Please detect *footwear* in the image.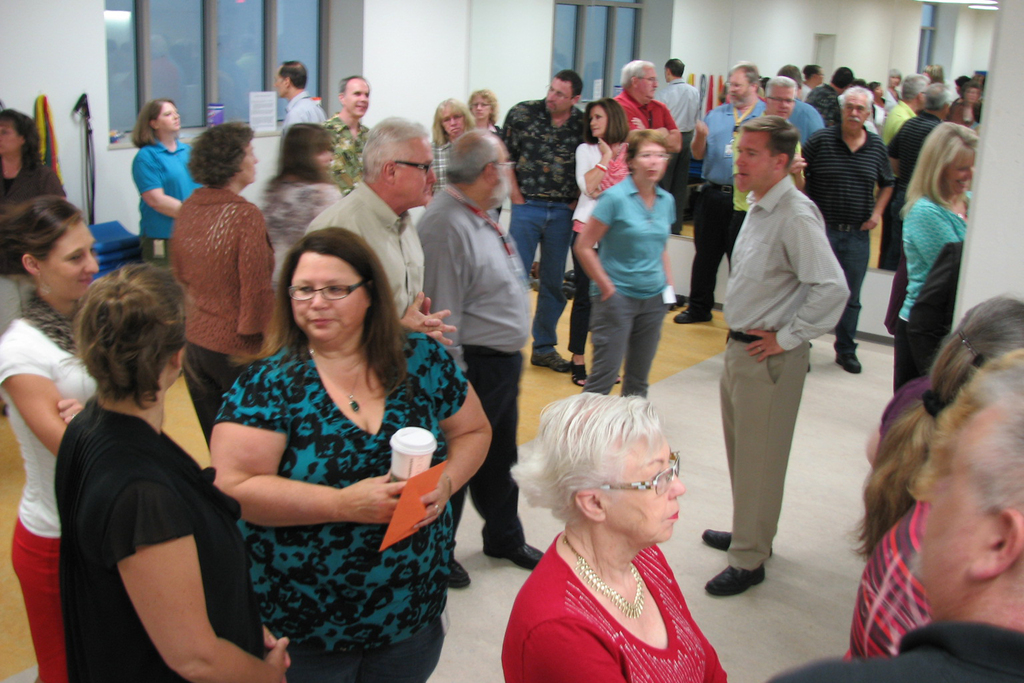
806/365/812/375.
